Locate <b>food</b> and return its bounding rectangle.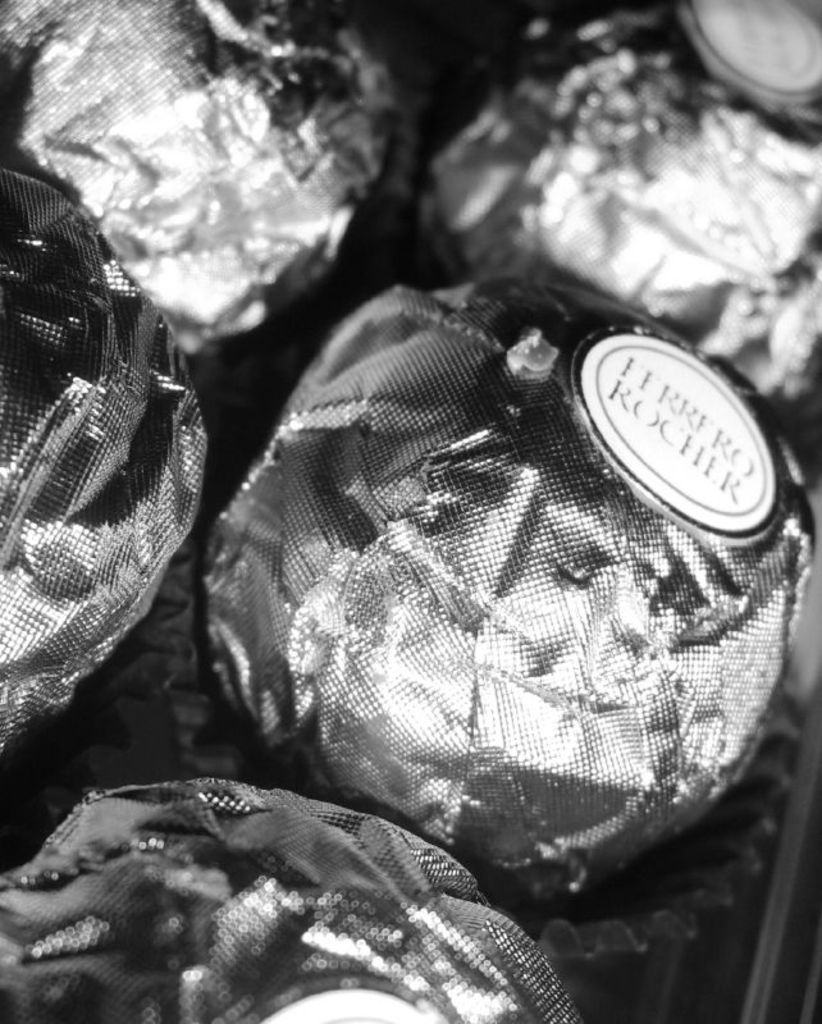
region(0, 776, 595, 1023).
